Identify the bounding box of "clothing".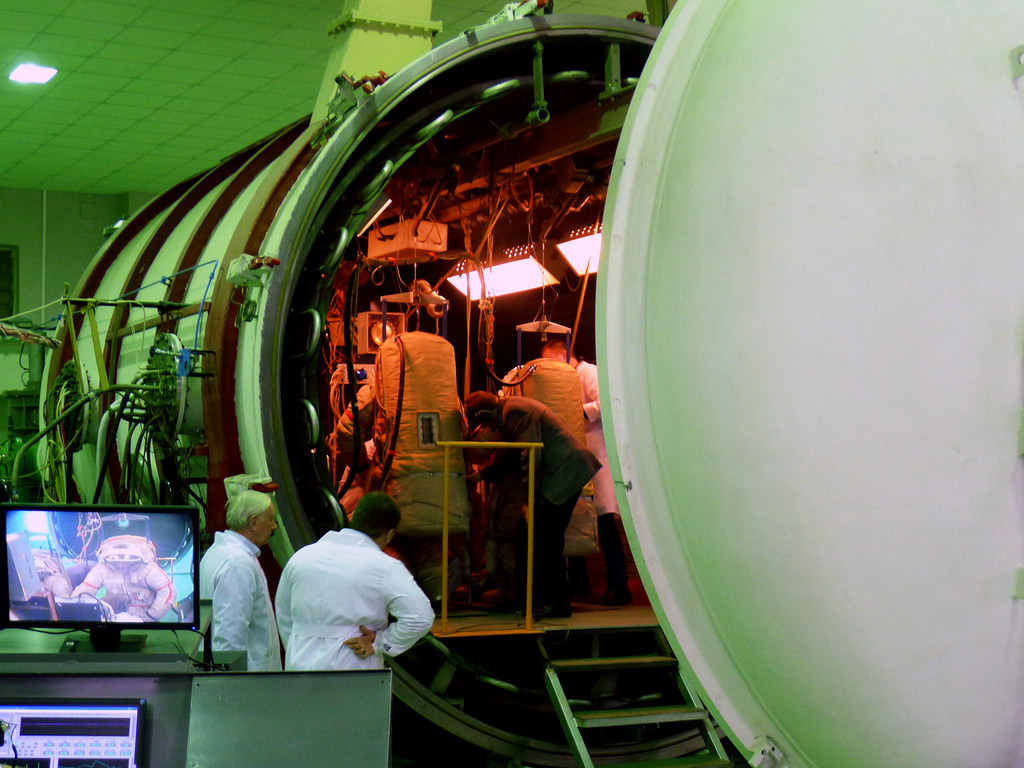
<box>199,528,282,673</box>.
